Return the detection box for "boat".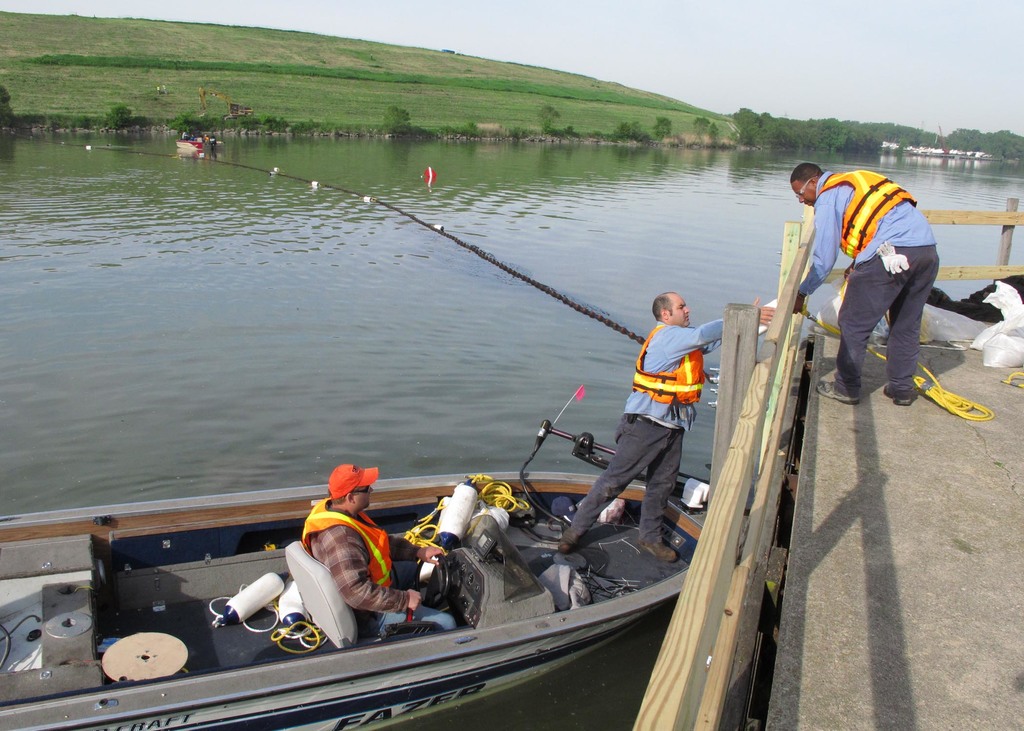
pyautogui.locateOnScreen(175, 140, 203, 151).
